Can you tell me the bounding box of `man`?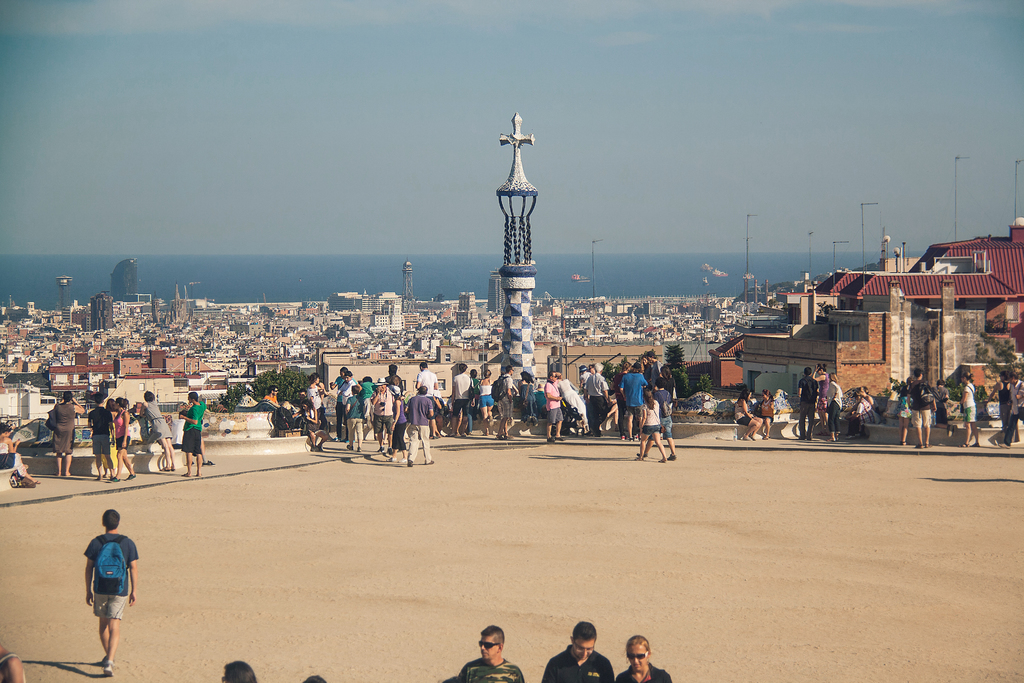
crop(634, 377, 673, 457).
